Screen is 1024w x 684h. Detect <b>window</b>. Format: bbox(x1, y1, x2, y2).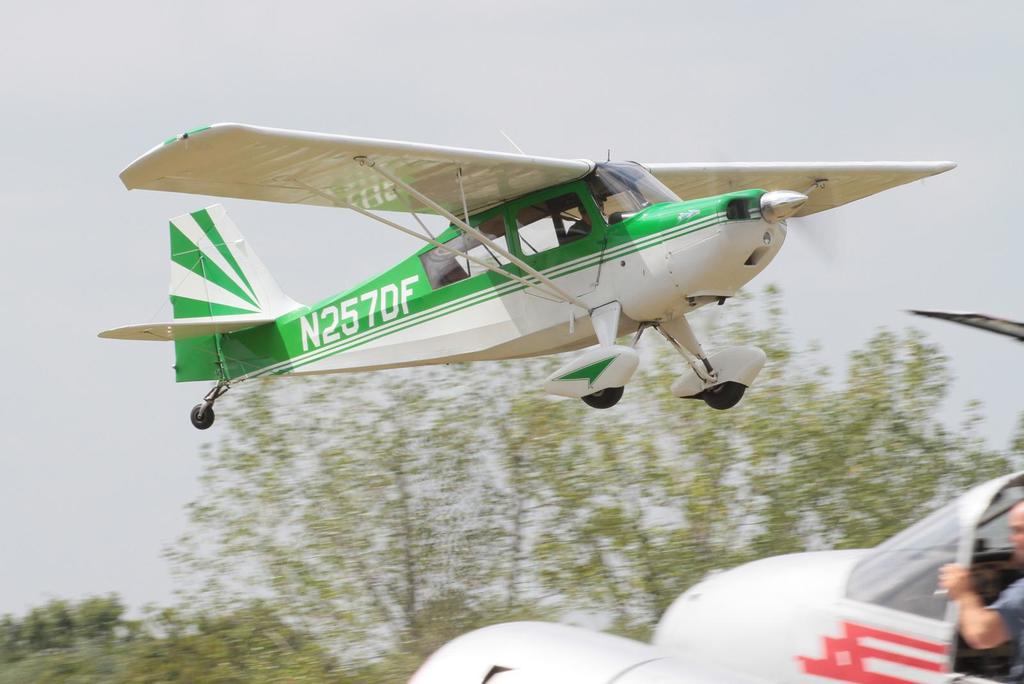
bbox(500, 188, 602, 256).
